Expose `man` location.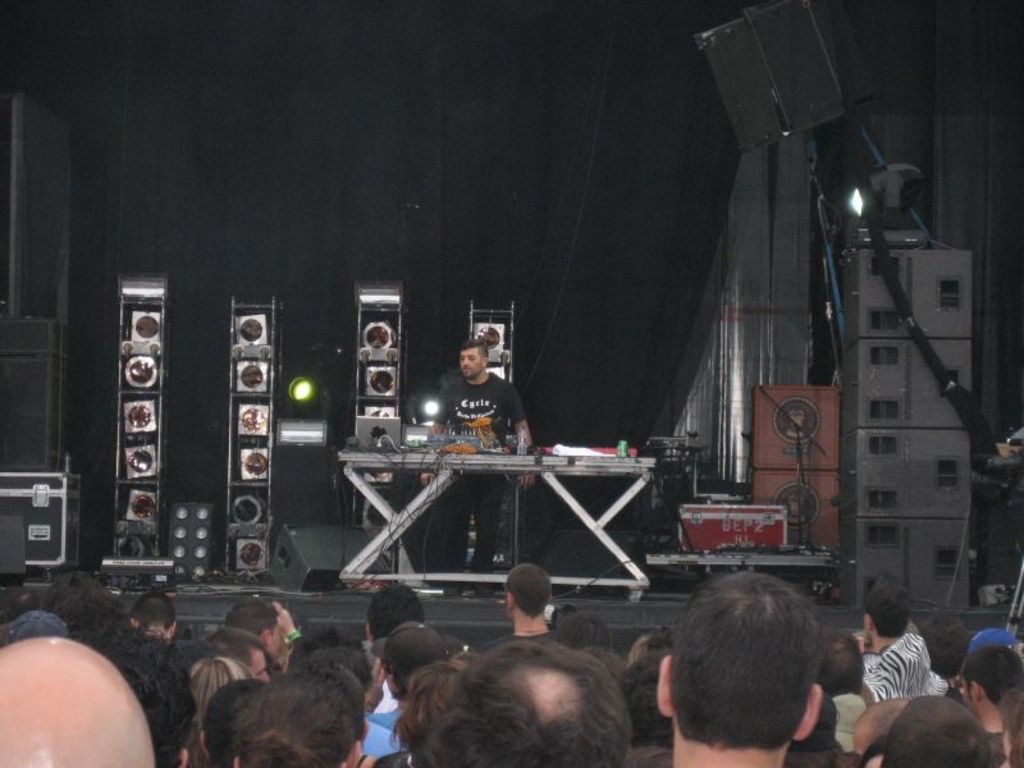
Exposed at {"x1": 879, "y1": 689, "x2": 992, "y2": 767}.
